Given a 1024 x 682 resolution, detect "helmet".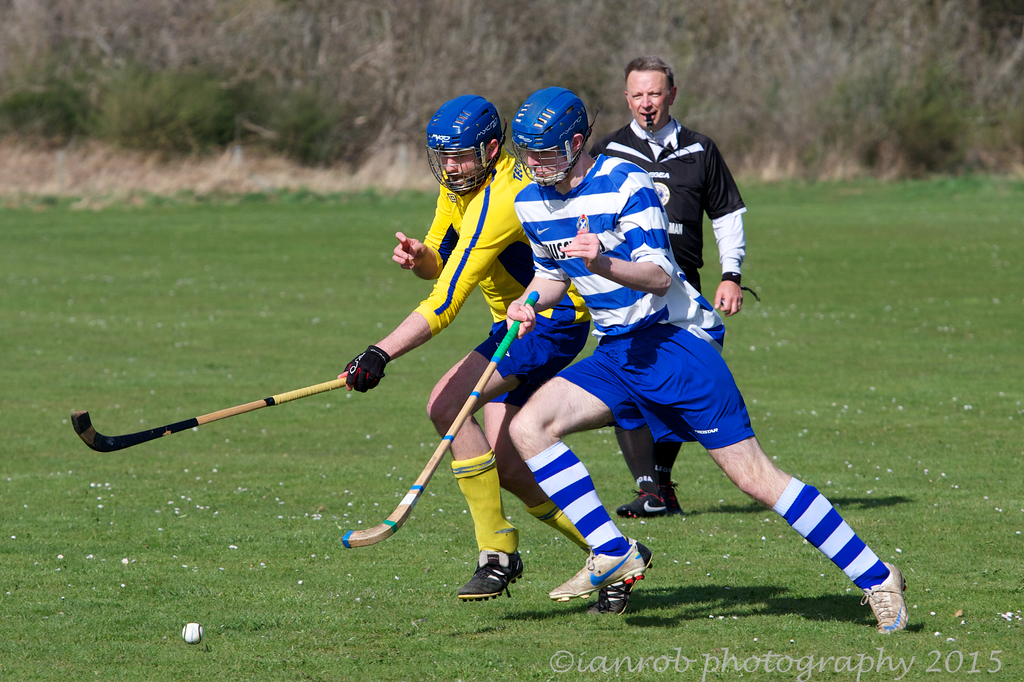
(424,95,502,186).
